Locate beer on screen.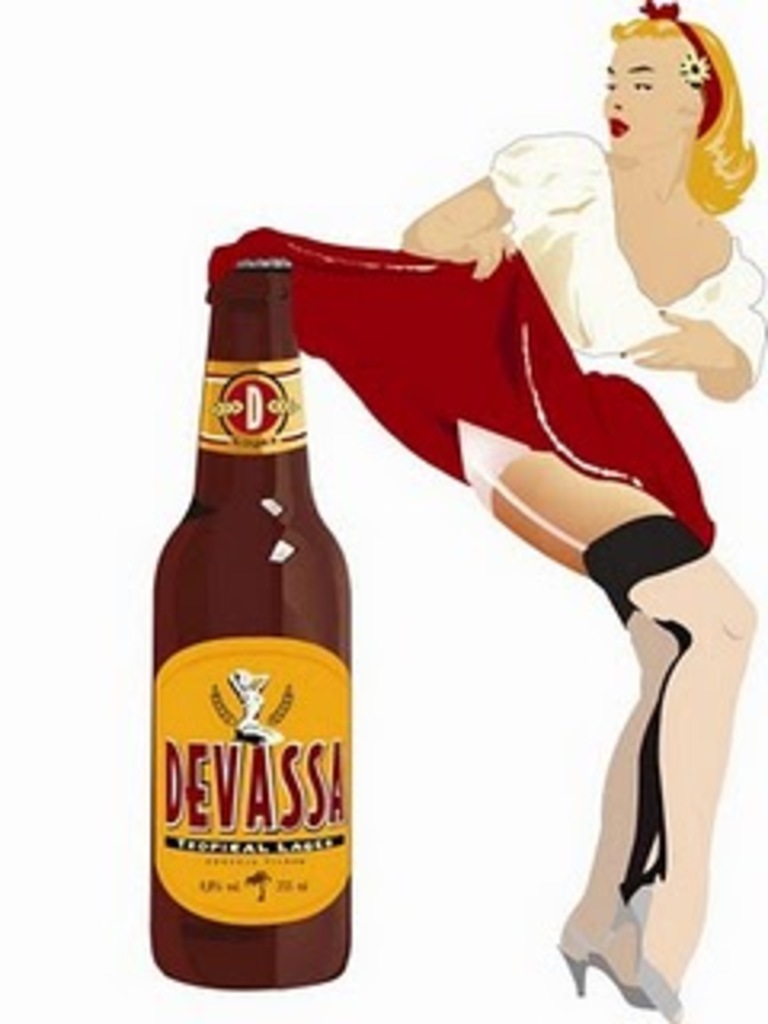
On screen at x1=138, y1=227, x2=349, y2=995.
